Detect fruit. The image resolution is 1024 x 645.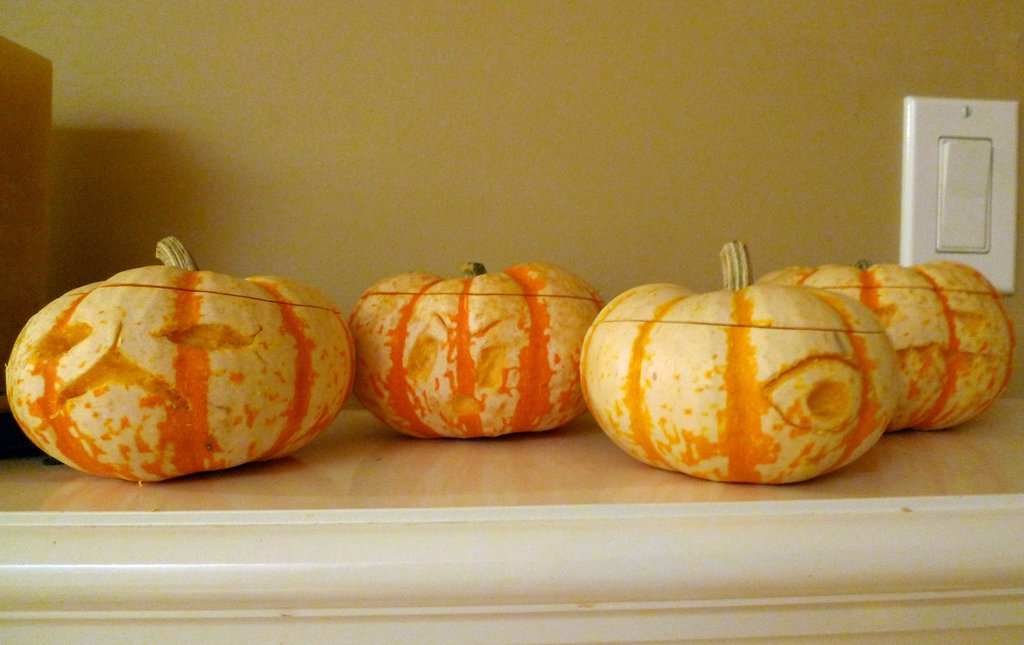
Rect(761, 260, 1010, 429).
